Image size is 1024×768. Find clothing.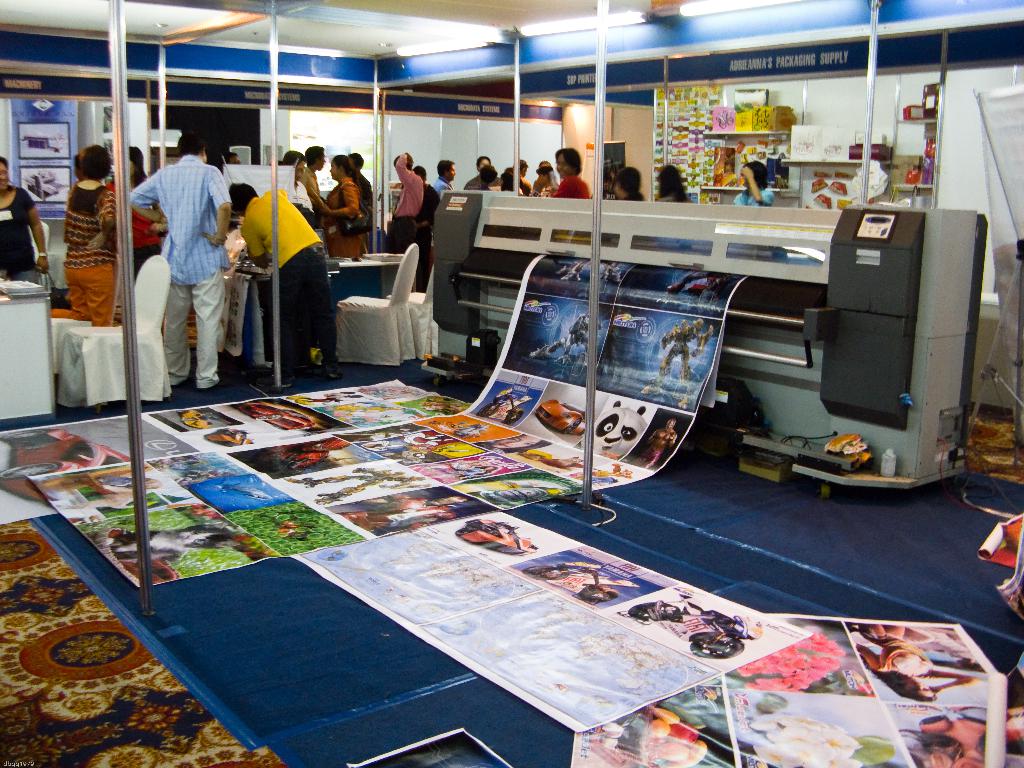
bbox=[103, 175, 166, 275].
